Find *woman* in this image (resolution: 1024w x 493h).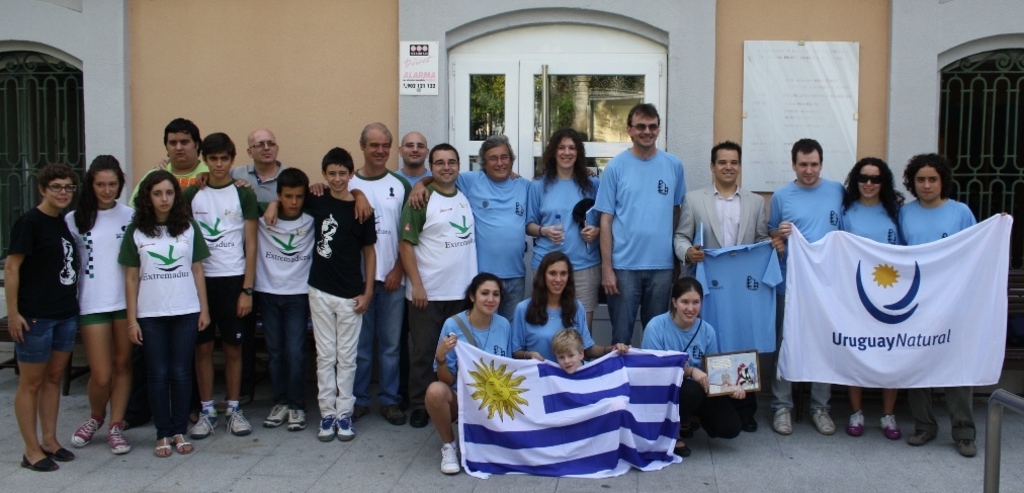
{"left": 836, "top": 154, "right": 903, "bottom": 440}.
